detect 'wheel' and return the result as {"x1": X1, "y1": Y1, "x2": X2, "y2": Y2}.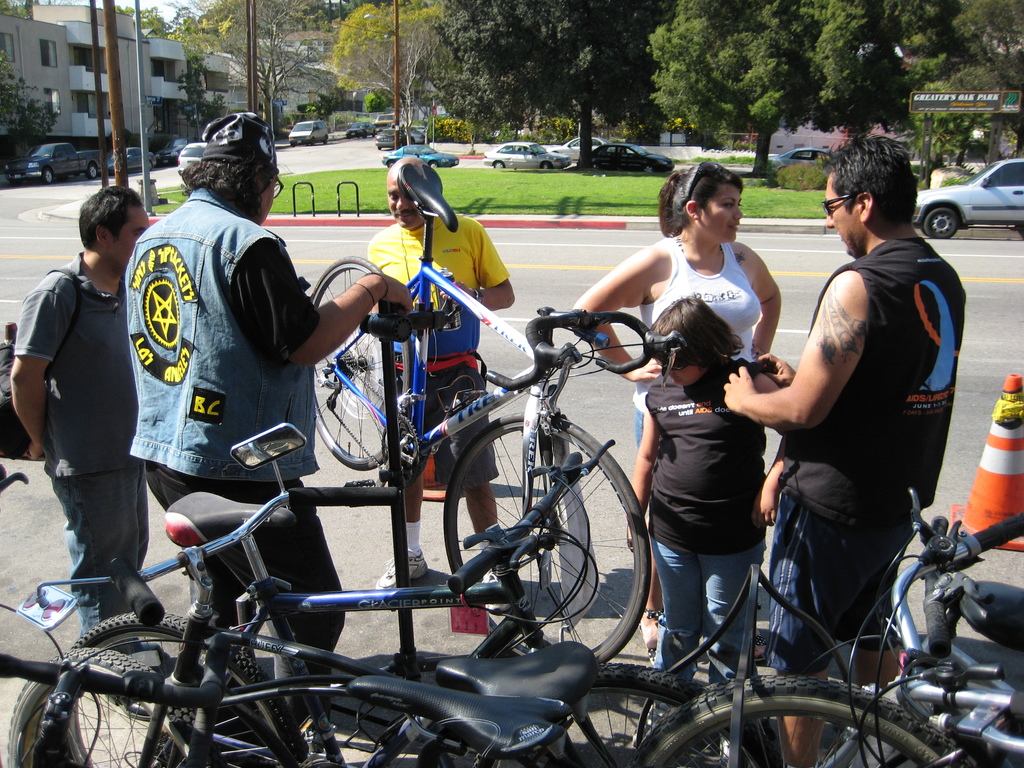
{"x1": 429, "y1": 161, "x2": 442, "y2": 168}.
